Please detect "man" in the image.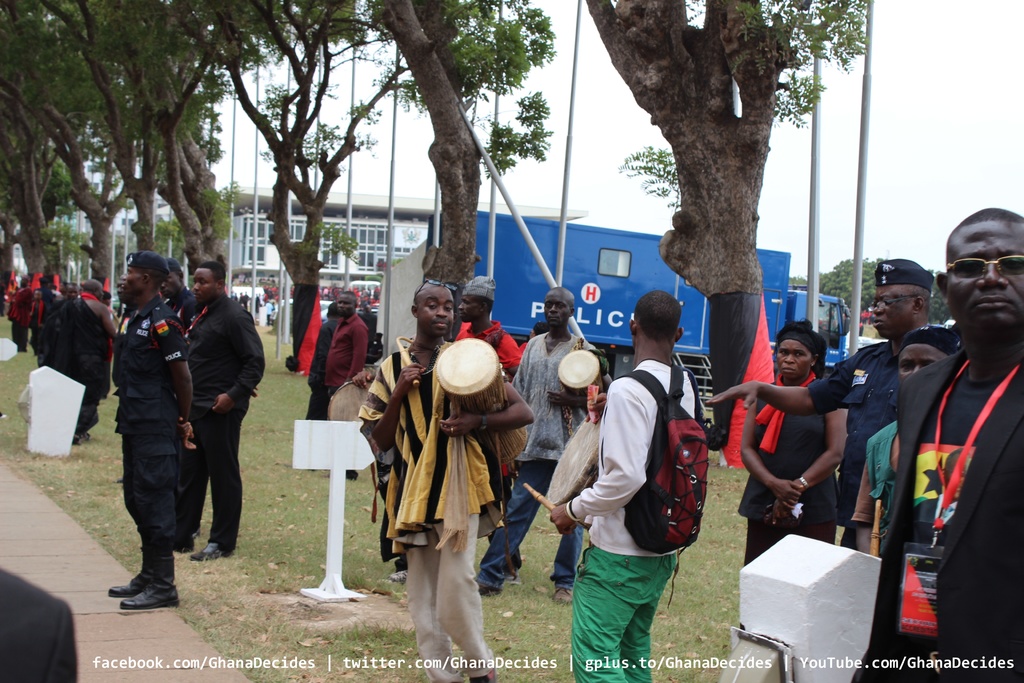
Rect(852, 204, 1023, 682).
